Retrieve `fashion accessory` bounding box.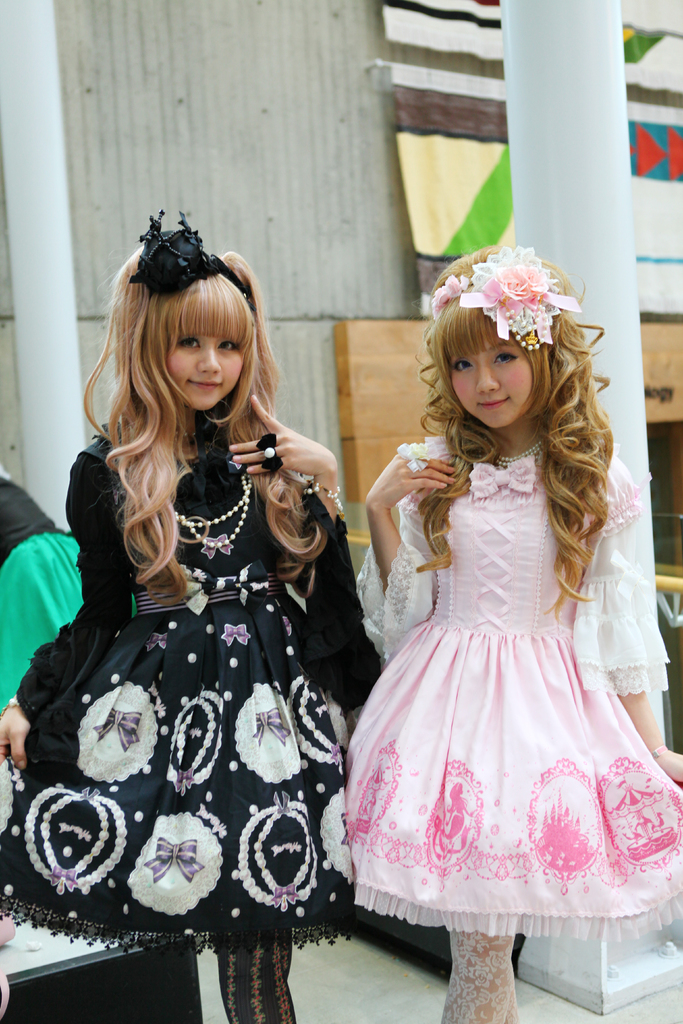
Bounding box: (x1=0, y1=698, x2=19, y2=717).
